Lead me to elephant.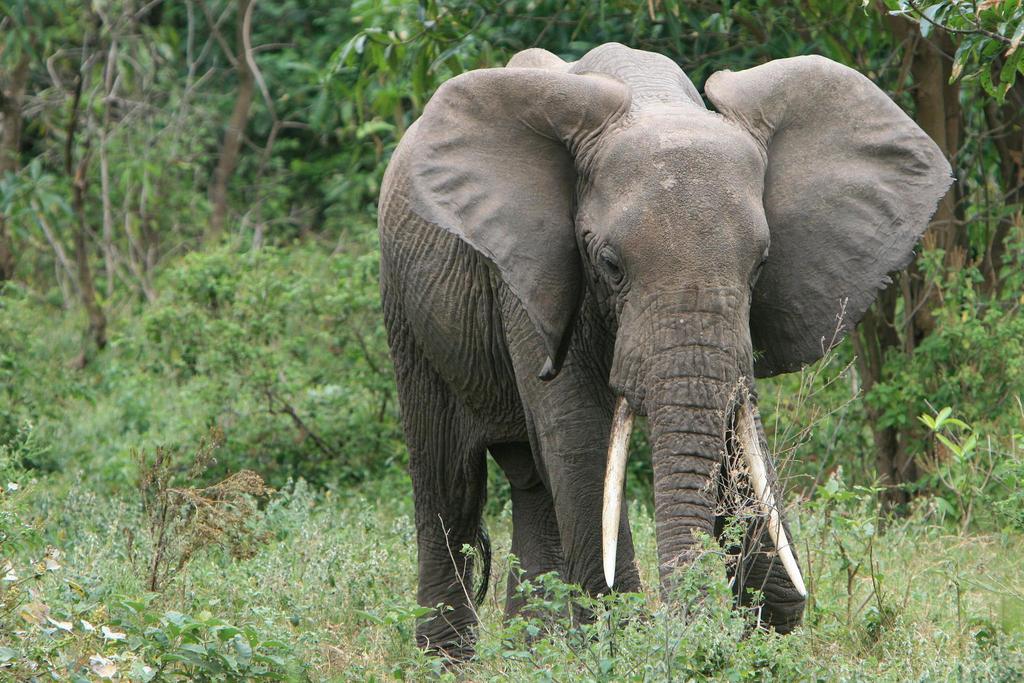
Lead to box(379, 47, 952, 650).
